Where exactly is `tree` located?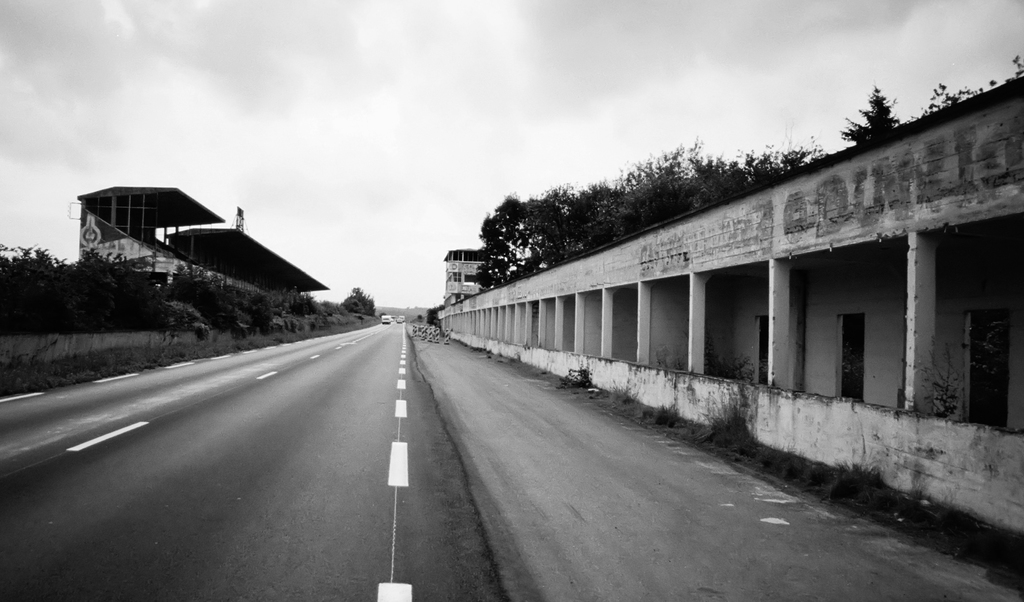
Its bounding box is locate(340, 284, 376, 313).
